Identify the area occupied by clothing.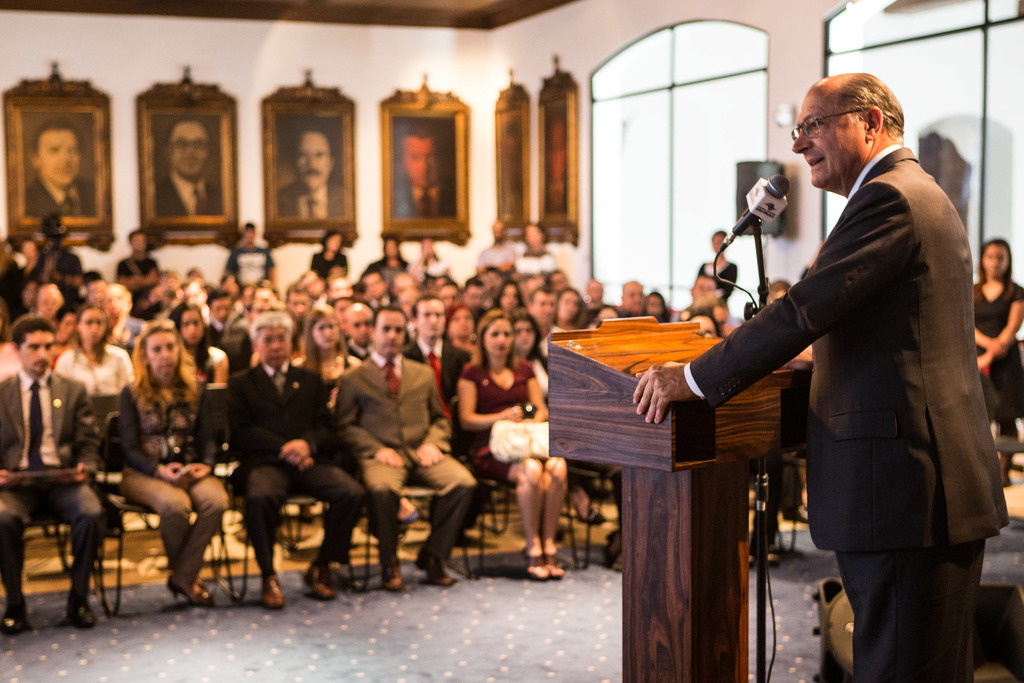
Area: (970,273,1022,424).
